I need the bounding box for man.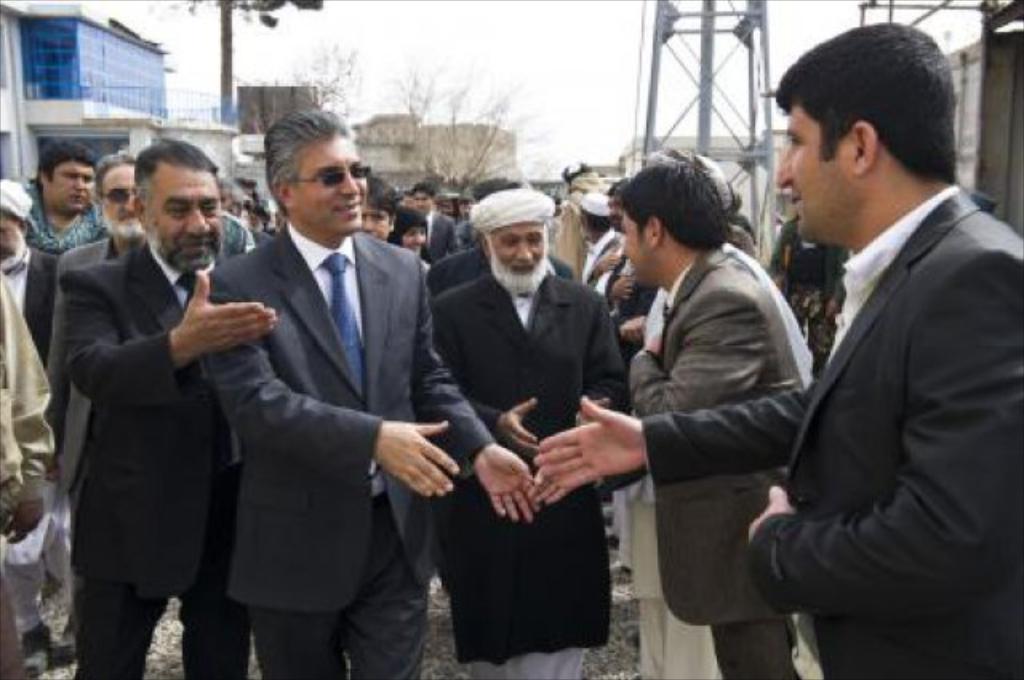
Here it is: [534,21,1022,678].
